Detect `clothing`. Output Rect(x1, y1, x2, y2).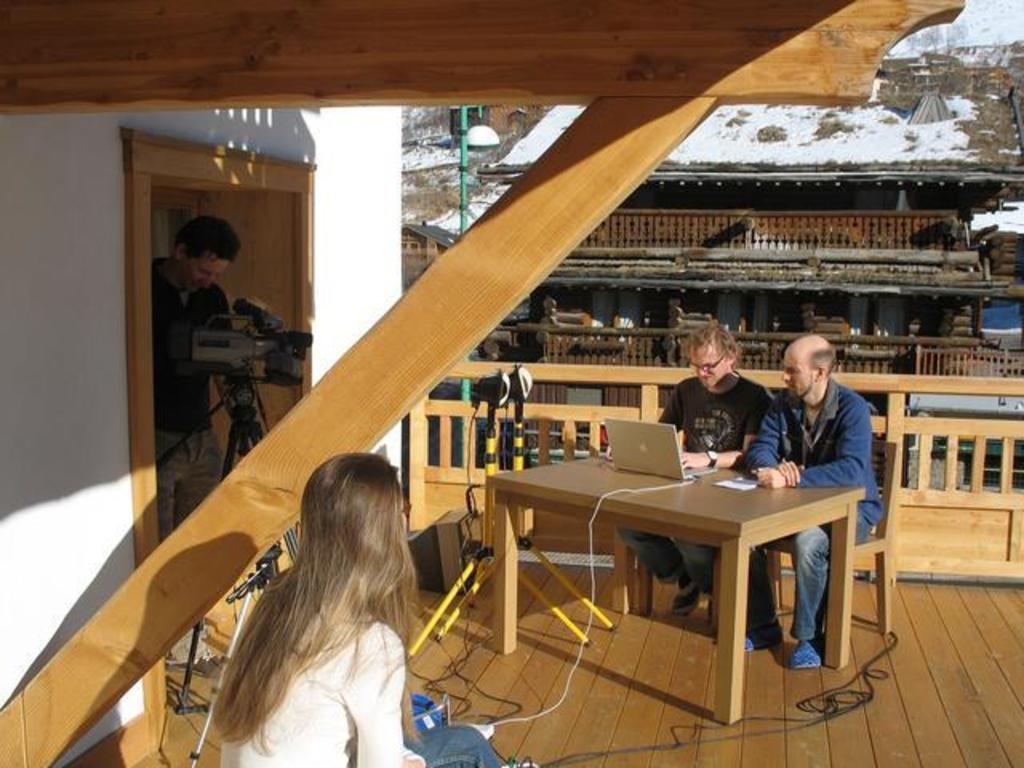
Rect(149, 258, 245, 539).
